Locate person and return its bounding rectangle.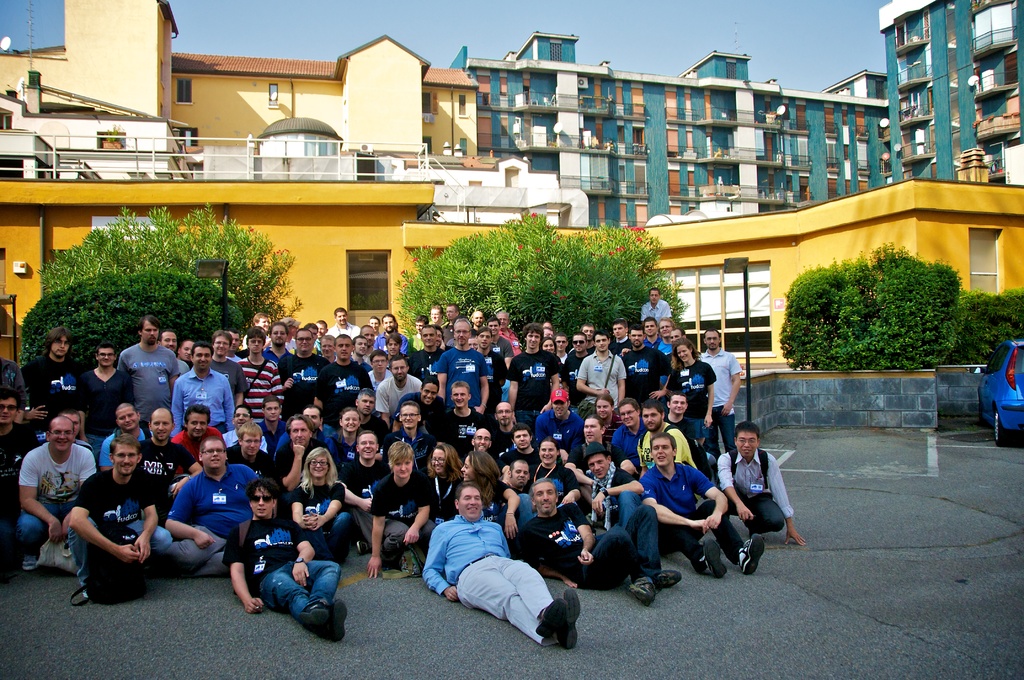
box(506, 460, 577, 527).
